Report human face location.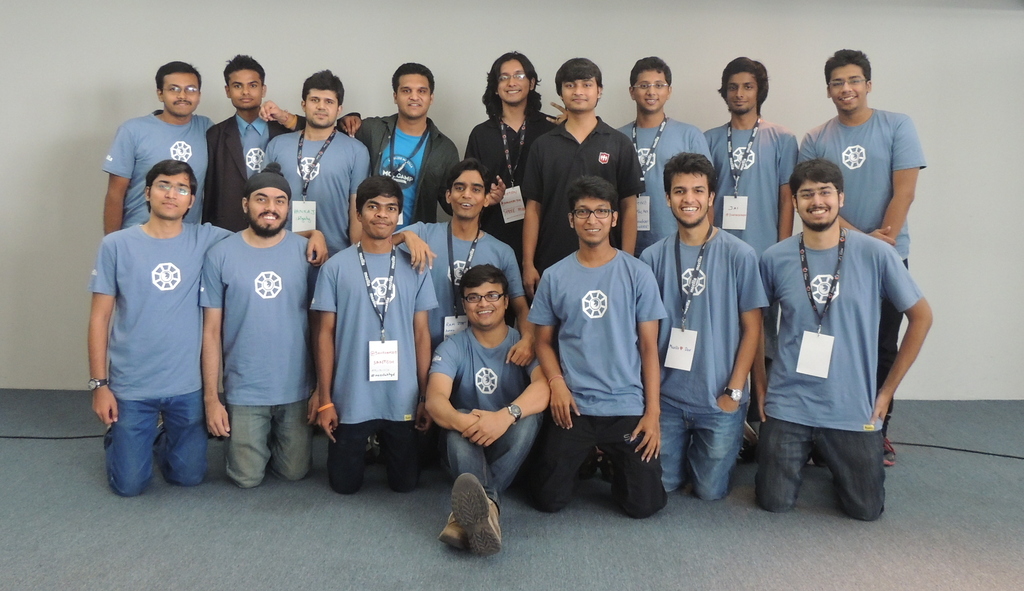
Report: left=228, top=66, right=259, bottom=111.
